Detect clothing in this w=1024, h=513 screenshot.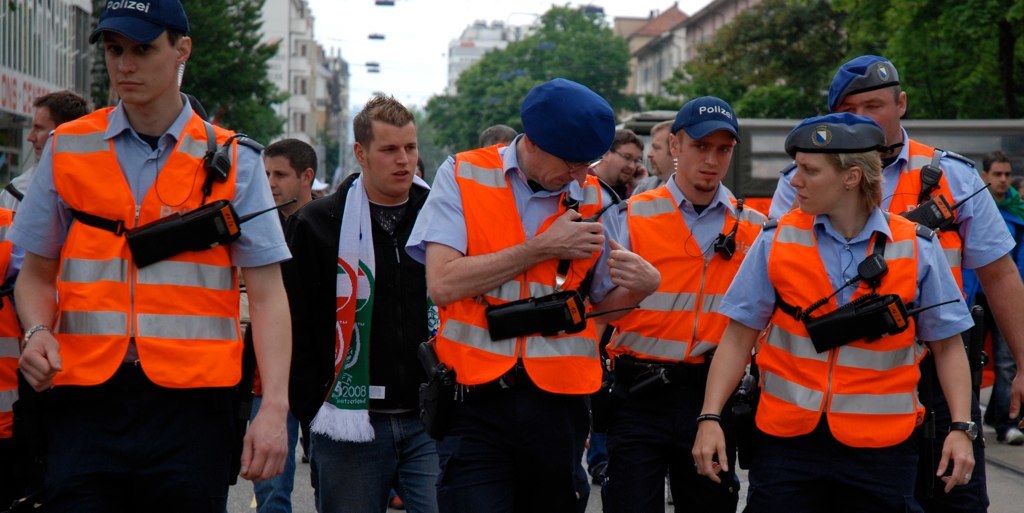
Detection: [281,167,429,512].
